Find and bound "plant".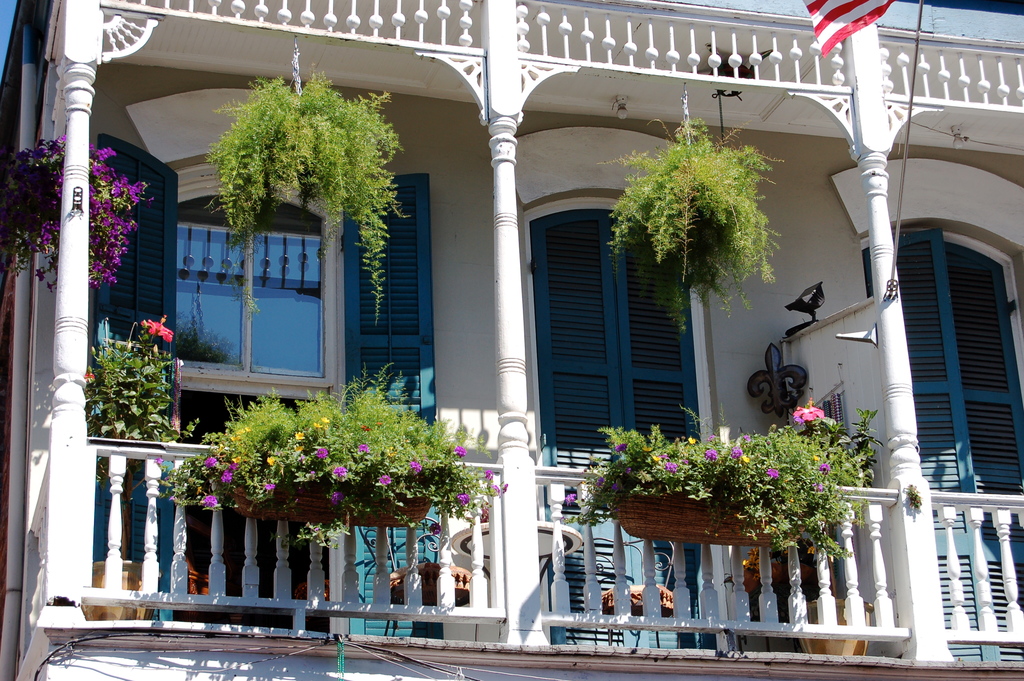
Bound: rect(571, 401, 890, 562).
